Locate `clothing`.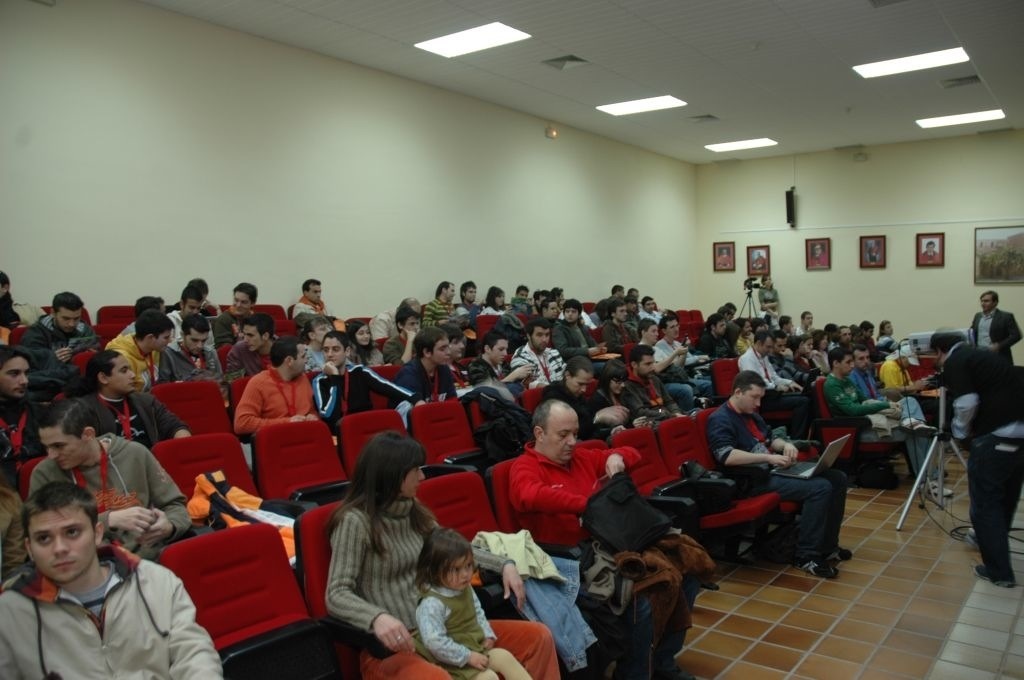
Bounding box: {"left": 0, "top": 297, "right": 42, "bottom": 325}.
